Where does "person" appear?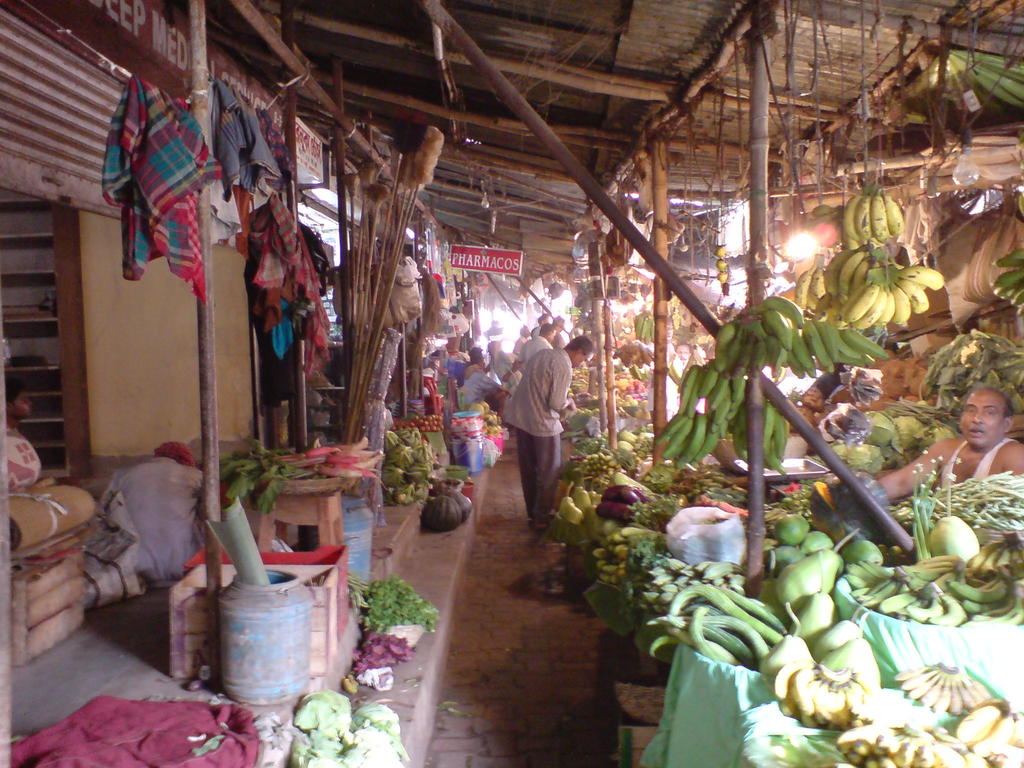
Appears at select_region(458, 340, 523, 412).
